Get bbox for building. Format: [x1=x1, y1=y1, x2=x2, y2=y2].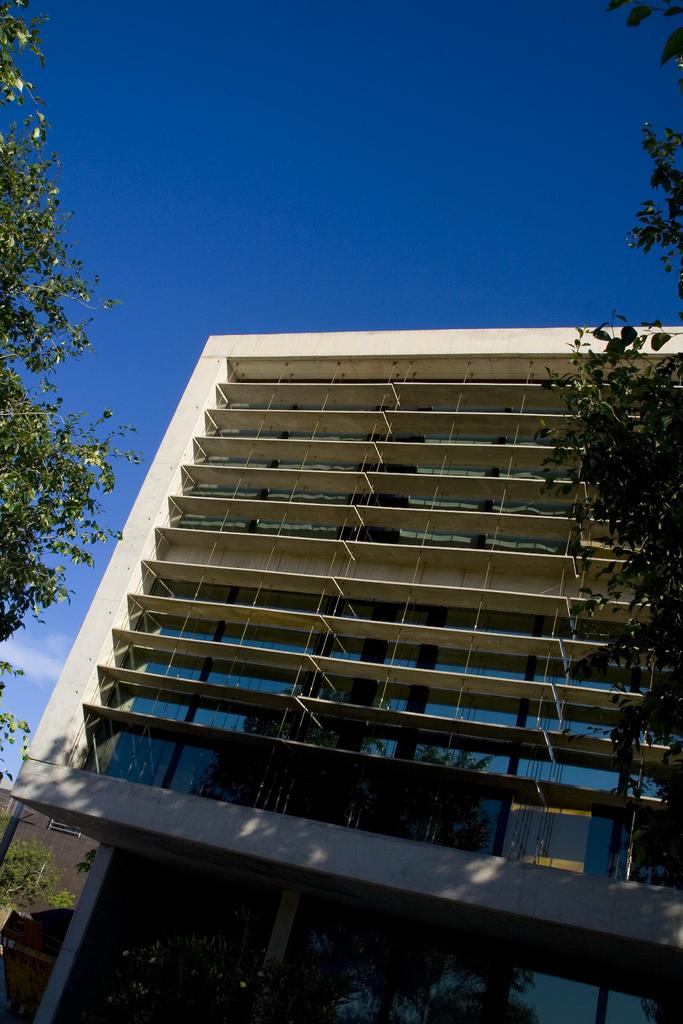
[x1=13, y1=323, x2=682, y2=1023].
